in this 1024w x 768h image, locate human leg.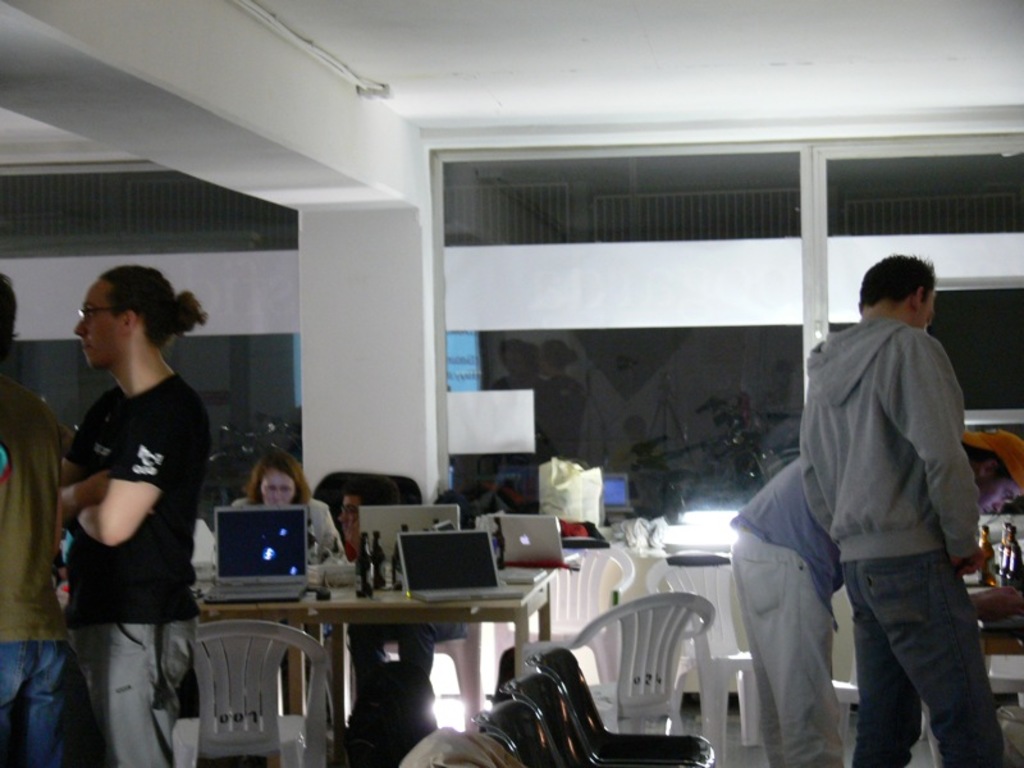
Bounding box: Rect(733, 541, 829, 767).
